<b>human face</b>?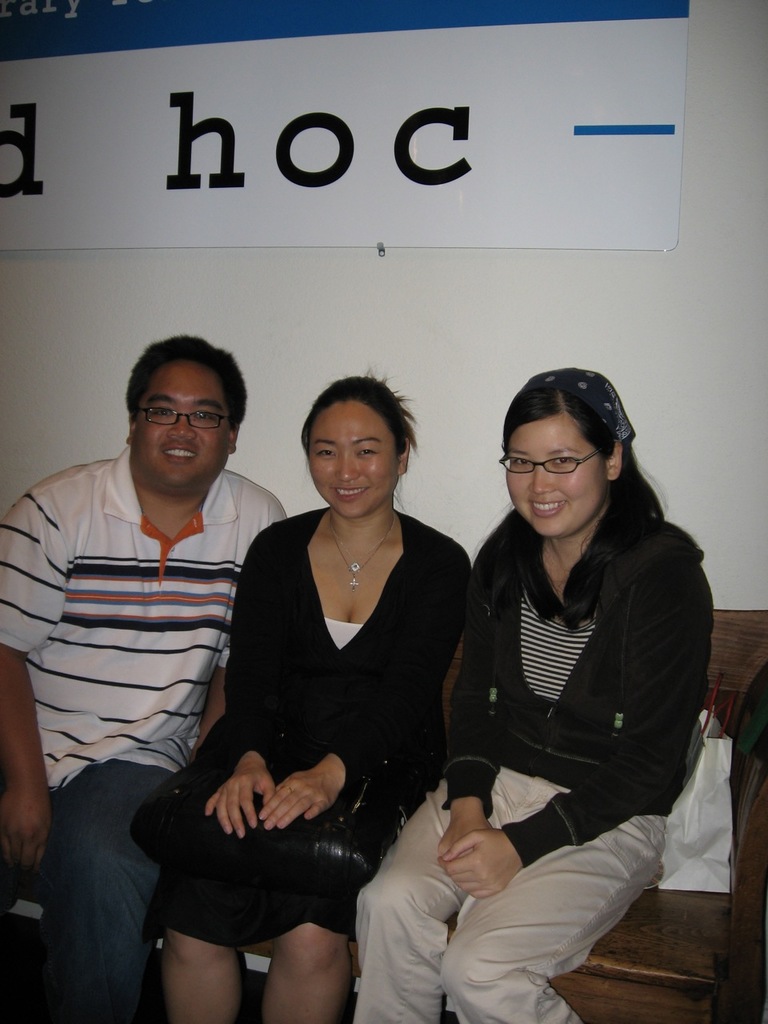
[507,414,611,539]
